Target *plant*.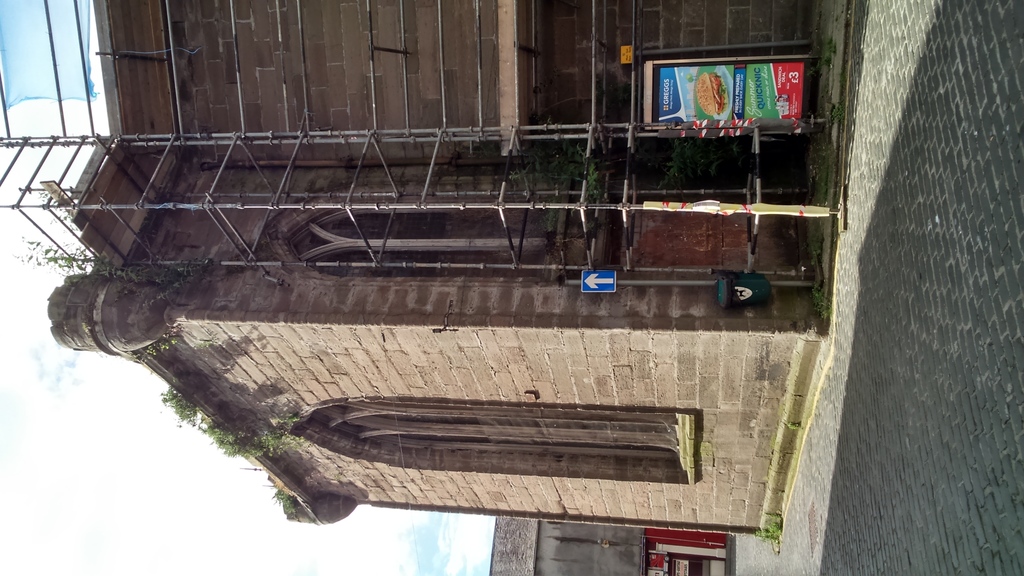
Target region: x1=268 y1=488 x2=300 y2=511.
